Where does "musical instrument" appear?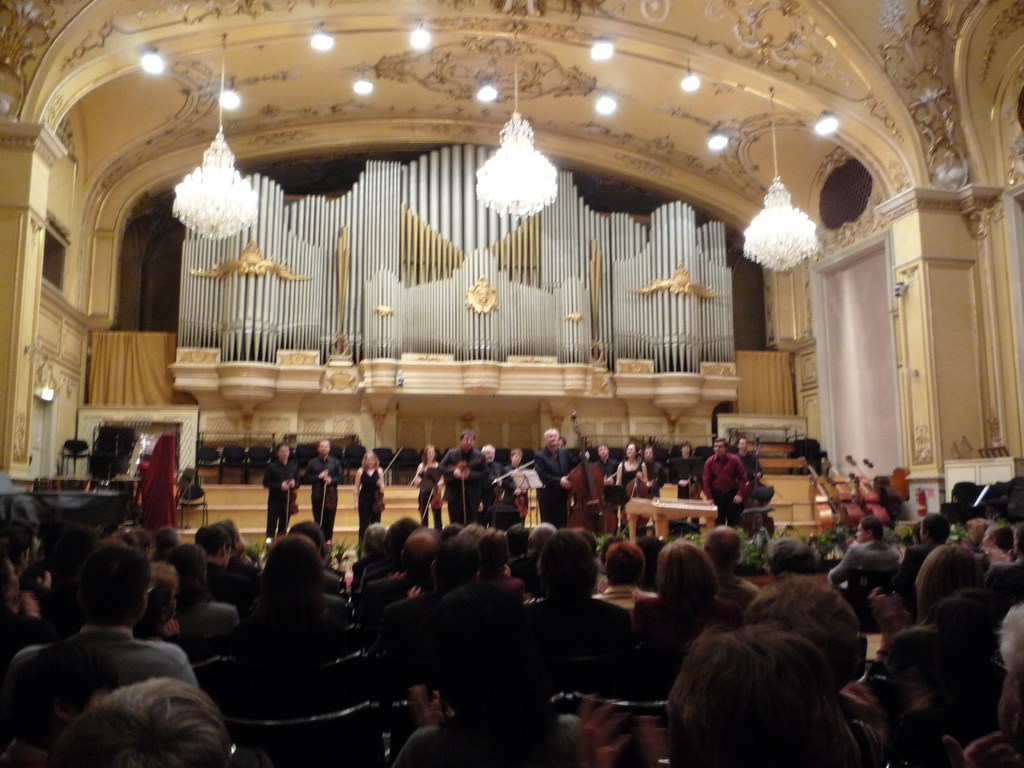
Appears at 686, 468, 705, 501.
